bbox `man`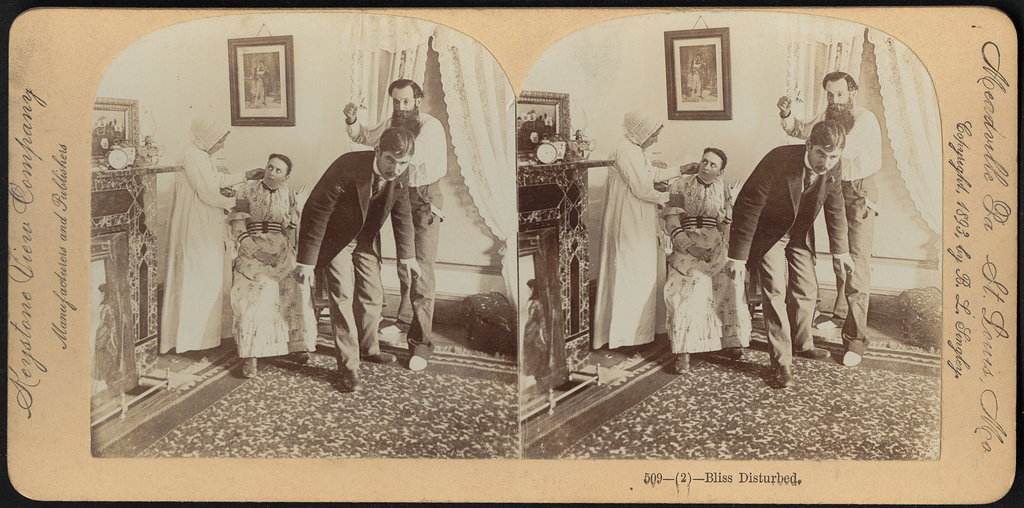
left=292, top=125, right=413, bottom=389
